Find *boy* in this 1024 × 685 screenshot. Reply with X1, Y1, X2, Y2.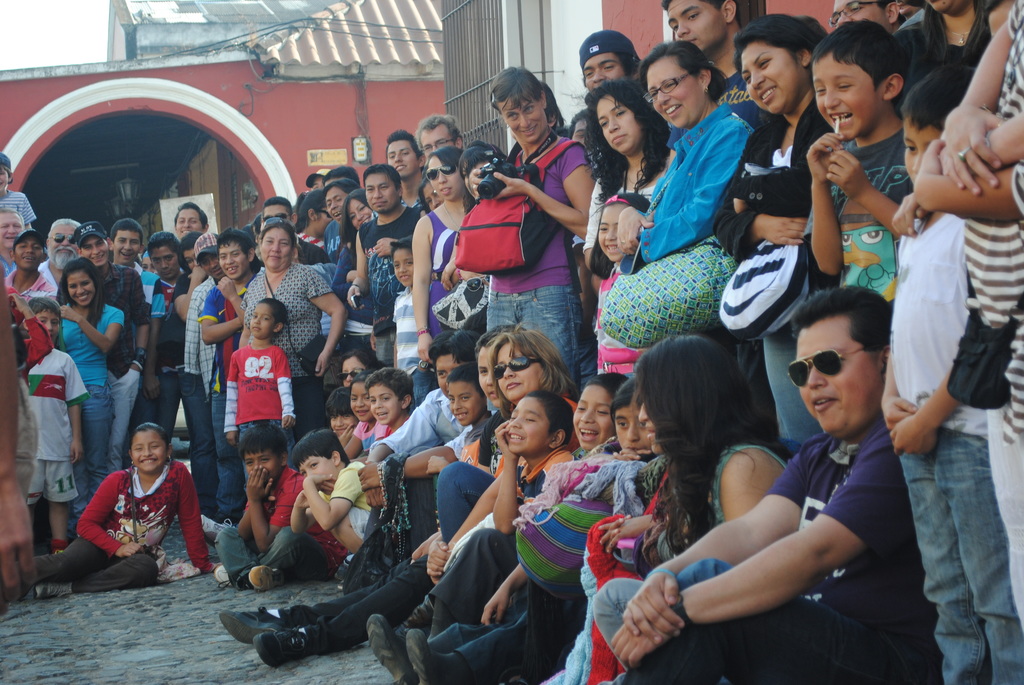
29, 295, 89, 552.
